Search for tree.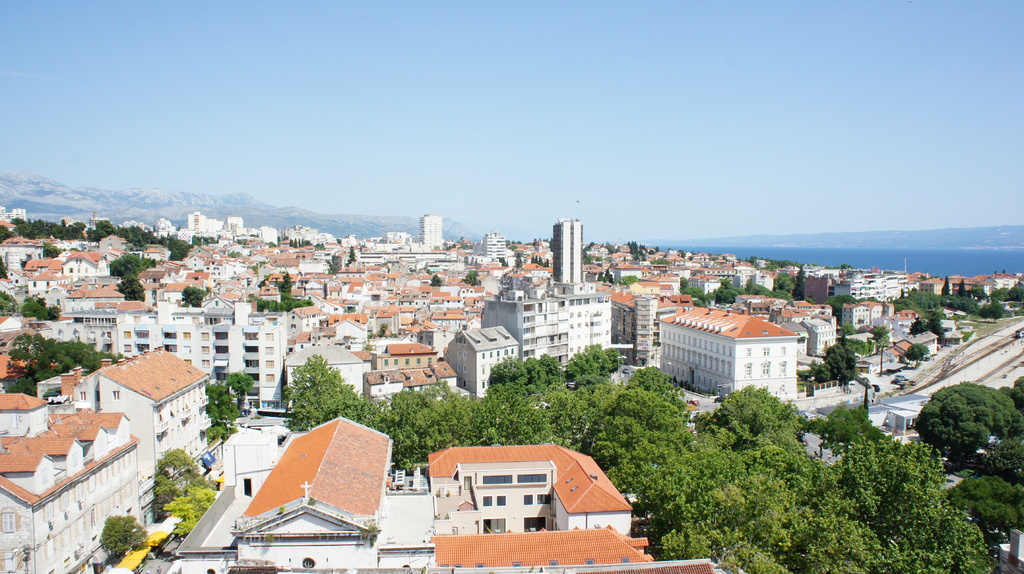
Found at {"x1": 329, "y1": 260, "x2": 335, "y2": 275}.
